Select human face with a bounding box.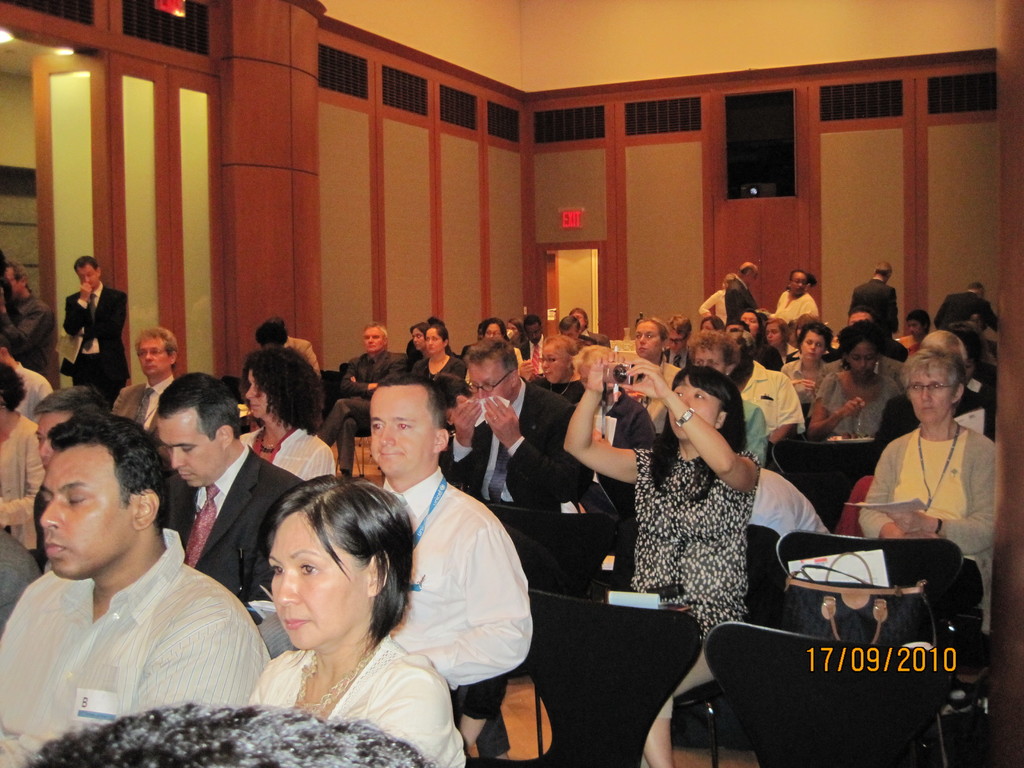
Rect(77, 268, 95, 288).
